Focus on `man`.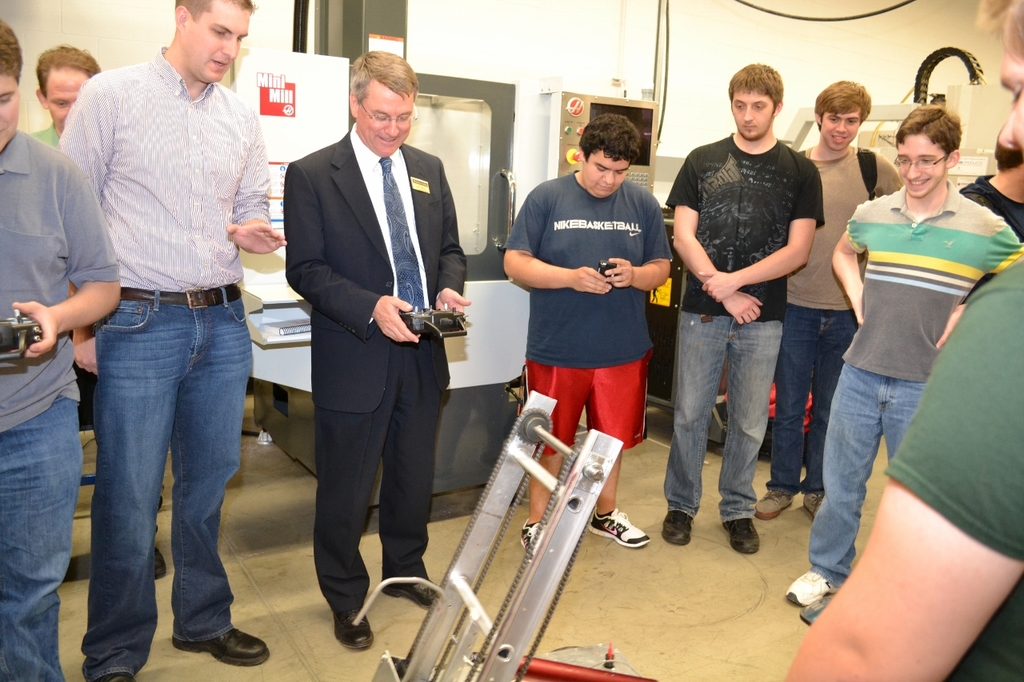
Focused at 0,22,128,681.
